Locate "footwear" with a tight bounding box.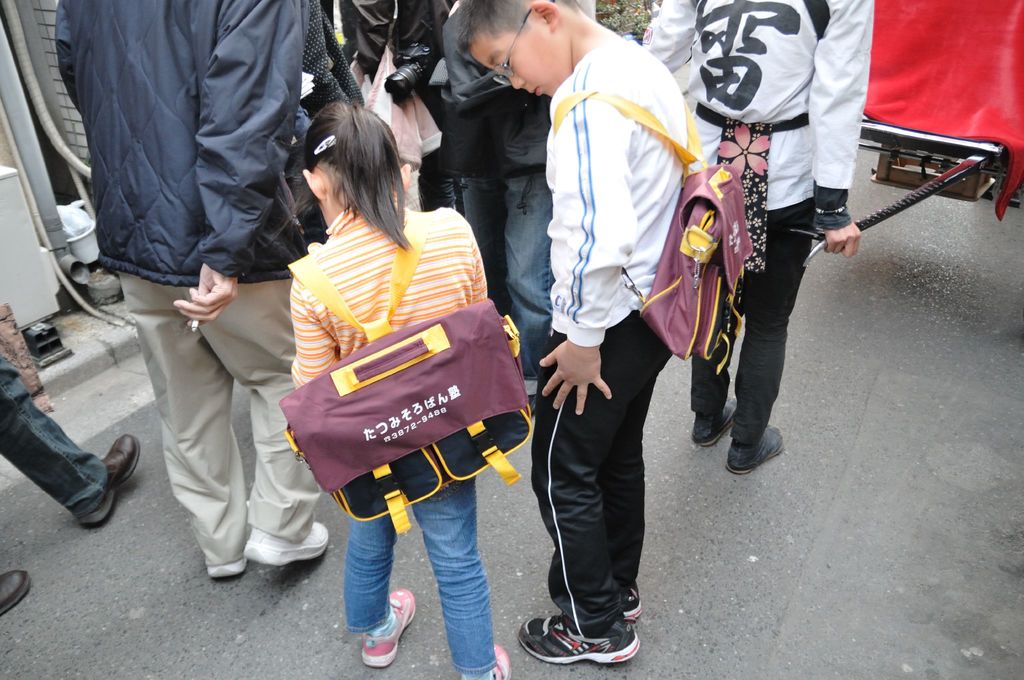
472:649:511:679.
